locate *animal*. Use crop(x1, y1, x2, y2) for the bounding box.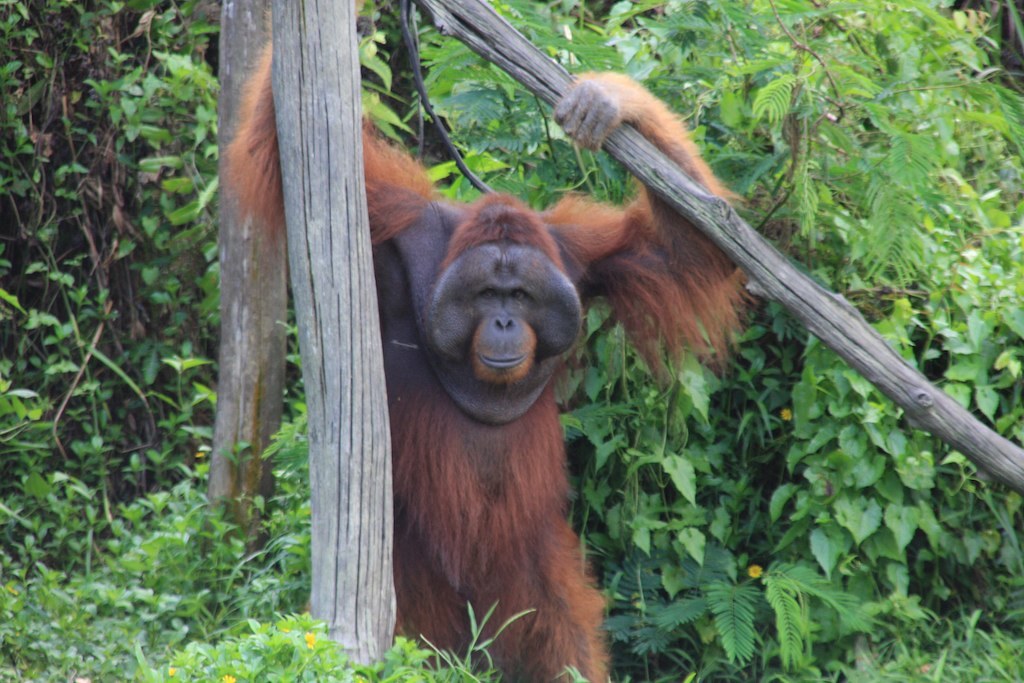
crop(220, 26, 745, 682).
